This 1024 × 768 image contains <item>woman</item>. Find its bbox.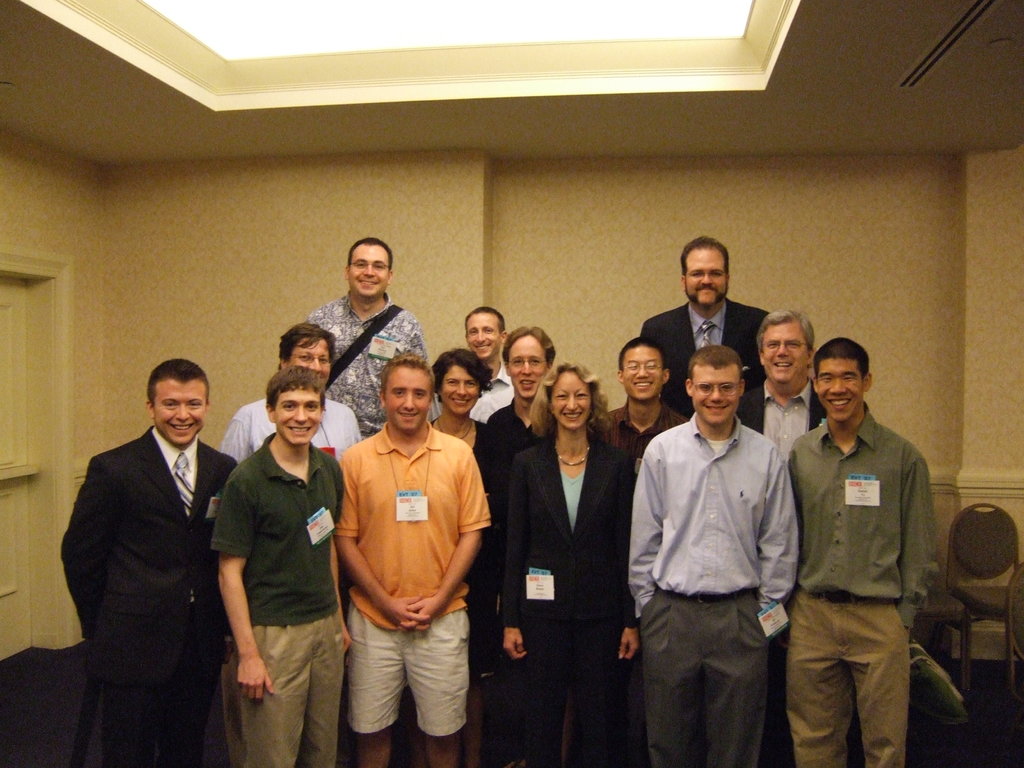
x1=507 y1=346 x2=633 y2=767.
